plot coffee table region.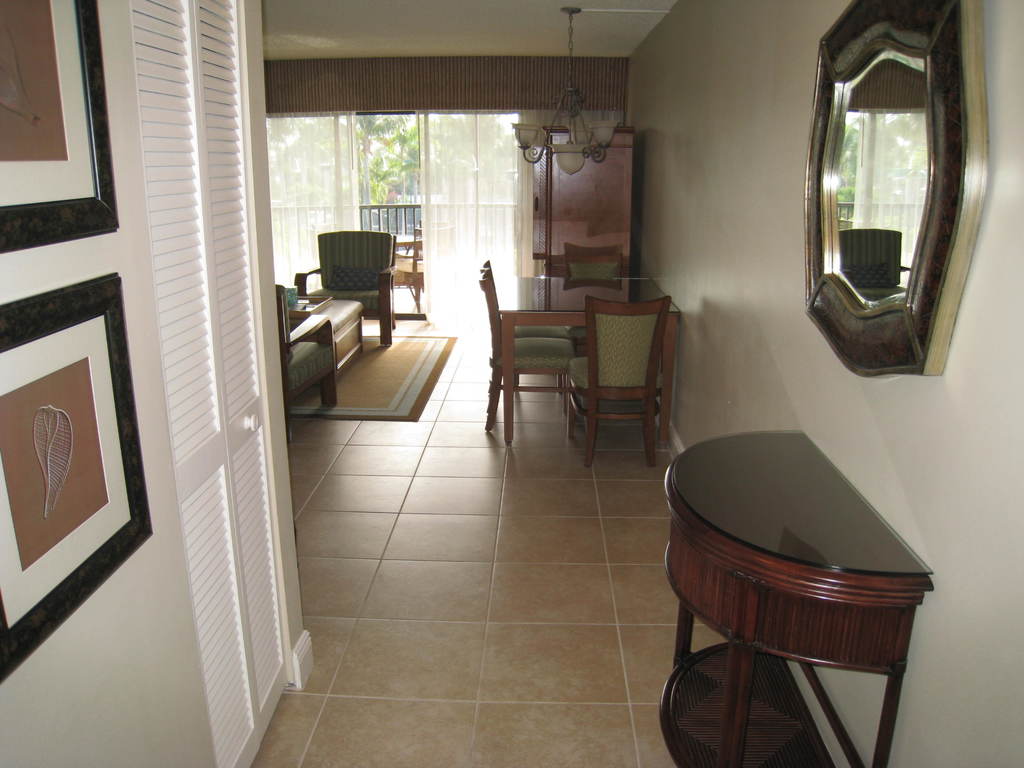
Plotted at BBox(671, 413, 940, 760).
